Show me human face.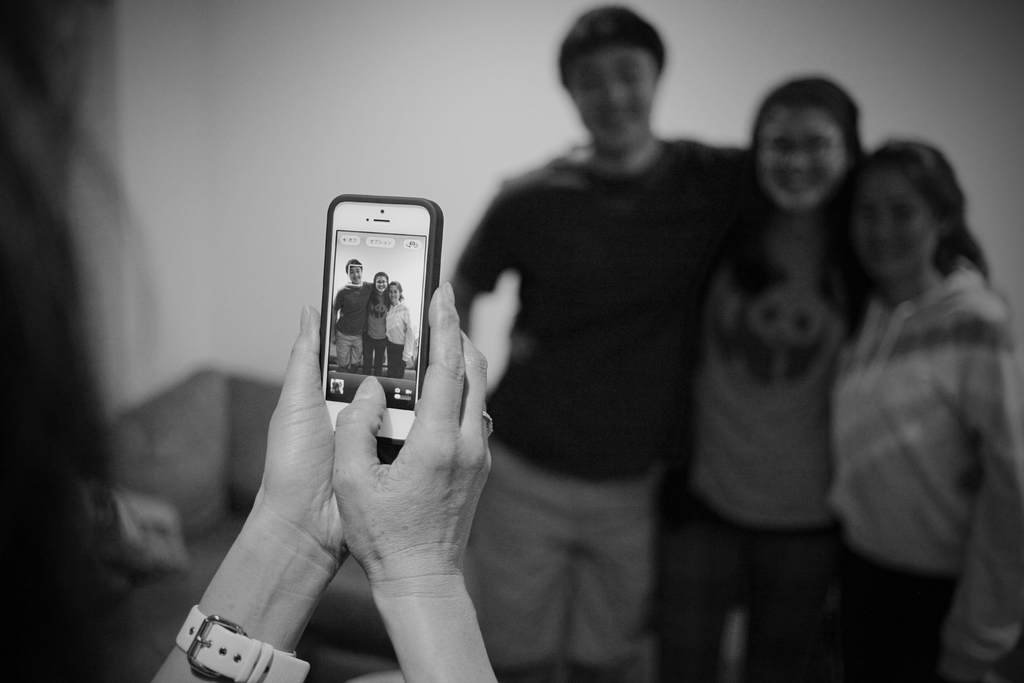
human face is here: [755, 109, 855, 210].
